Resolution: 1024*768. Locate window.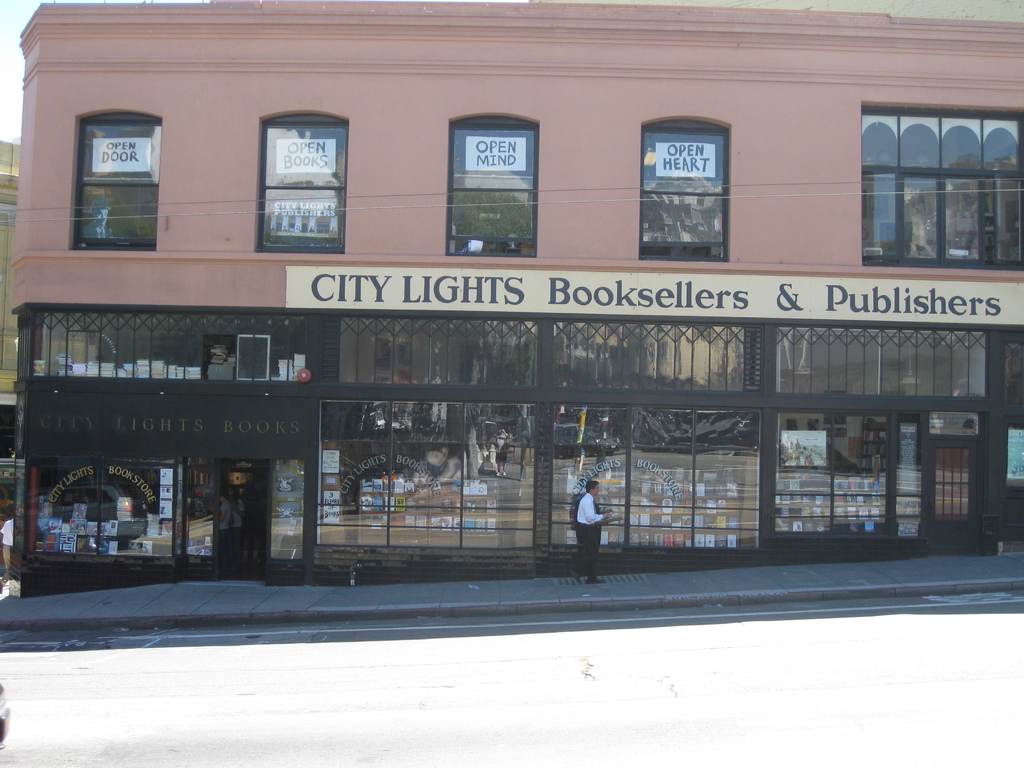
<bbox>641, 119, 726, 262</bbox>.
